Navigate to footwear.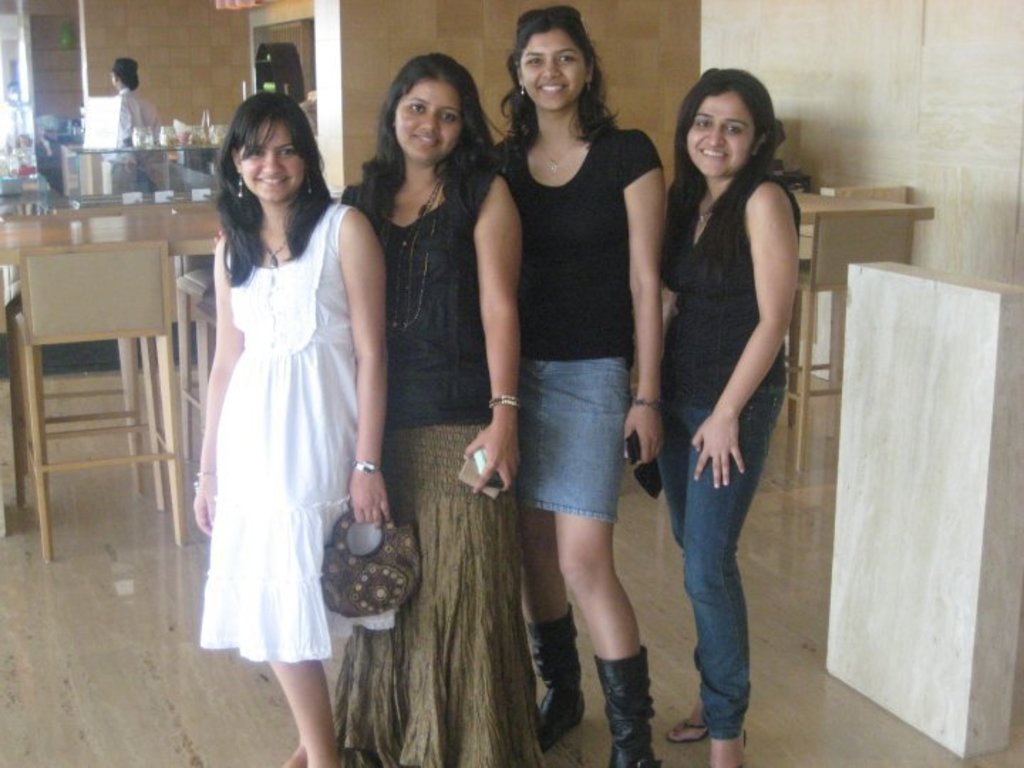
Navigation target: [599, 654, 664, 767].
